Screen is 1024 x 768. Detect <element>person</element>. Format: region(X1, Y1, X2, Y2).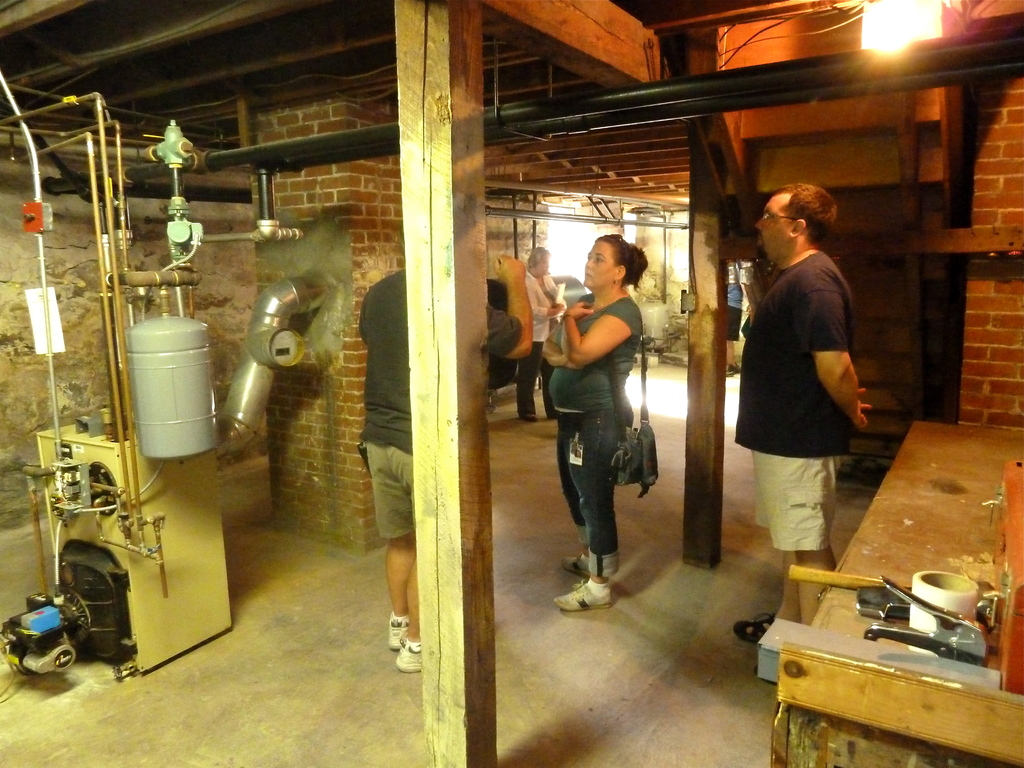
region(515, 245, 569, 421).
